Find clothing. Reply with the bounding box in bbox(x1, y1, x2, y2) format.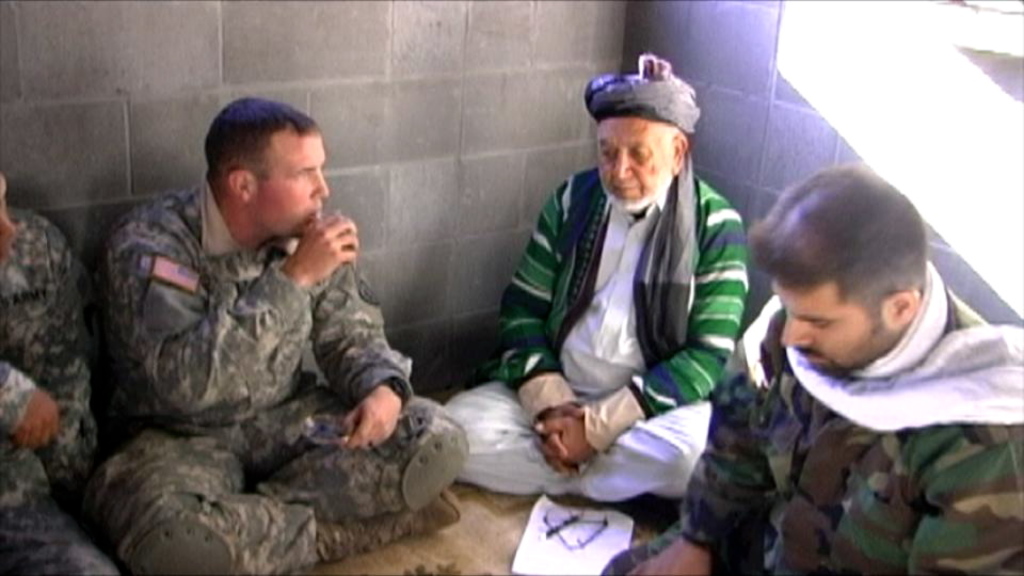
bbox(442, 154, 750, 497).
